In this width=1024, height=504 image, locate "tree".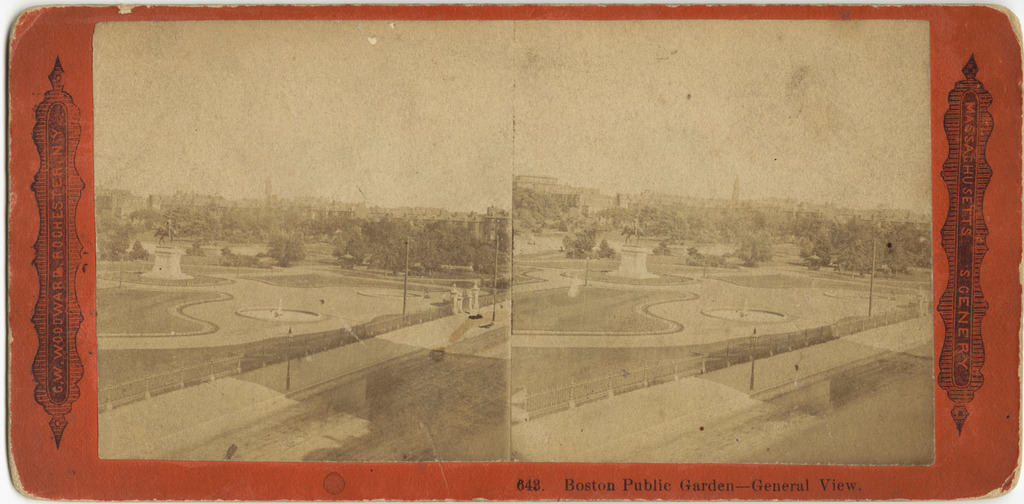
Bounding box: <region>311, 290, 481, 358</region>.
